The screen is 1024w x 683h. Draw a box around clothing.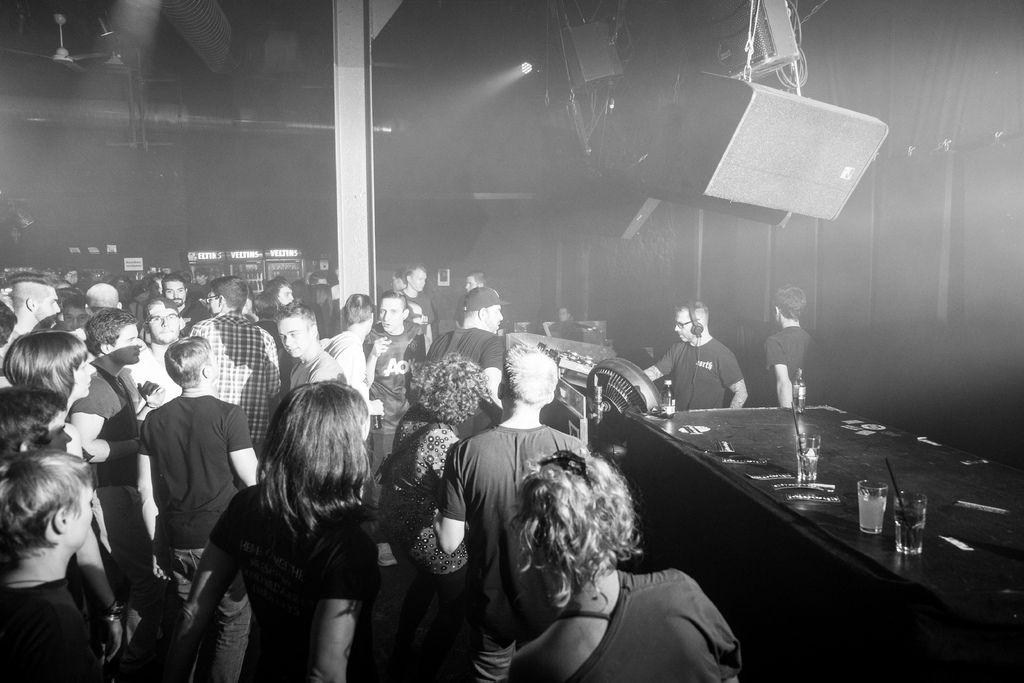
box(420, 319, 513, 370).
